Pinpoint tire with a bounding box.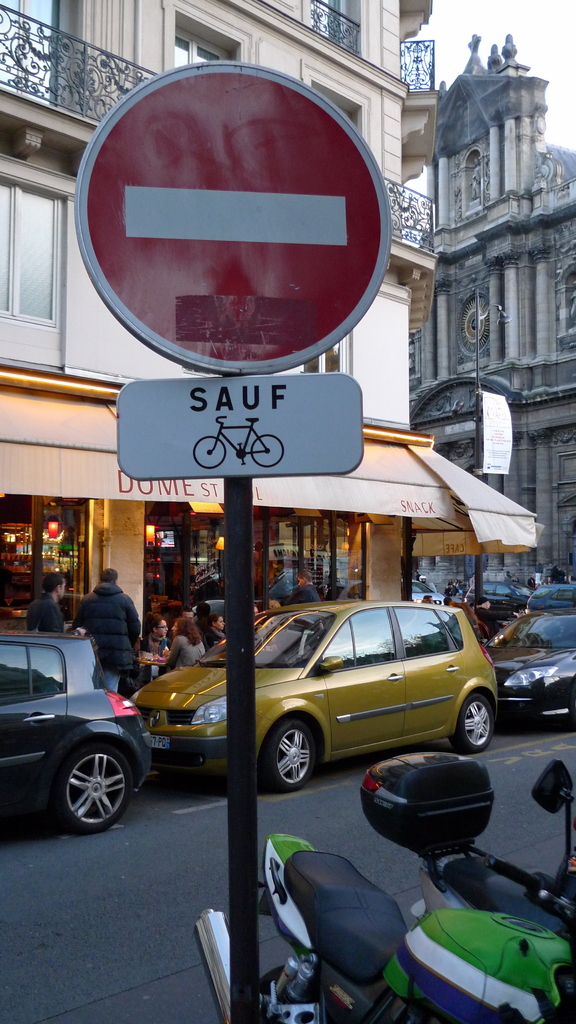
bbox(259, 964, 333, 1023).
